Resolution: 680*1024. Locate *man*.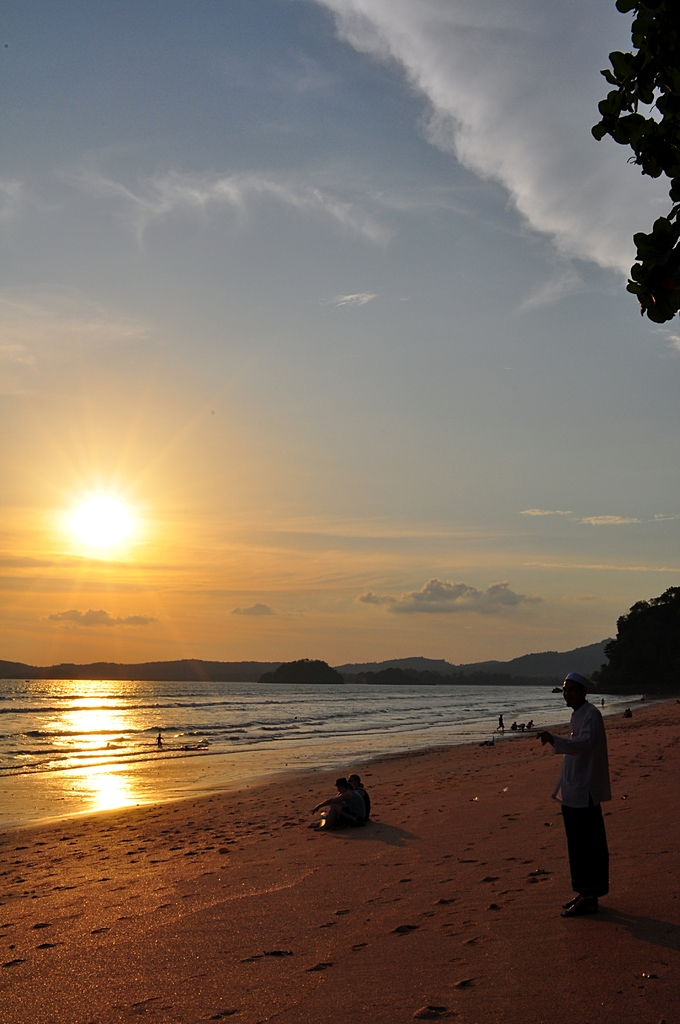
rect(547, 688, 636, 911).
